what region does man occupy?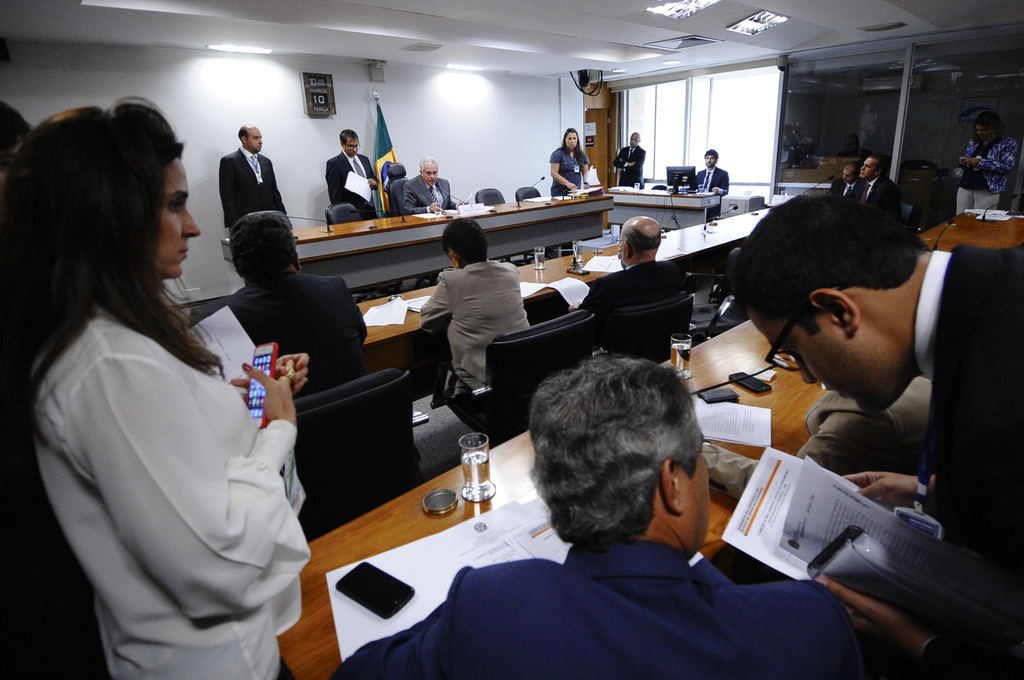
[706, 196, 1021, 581].
